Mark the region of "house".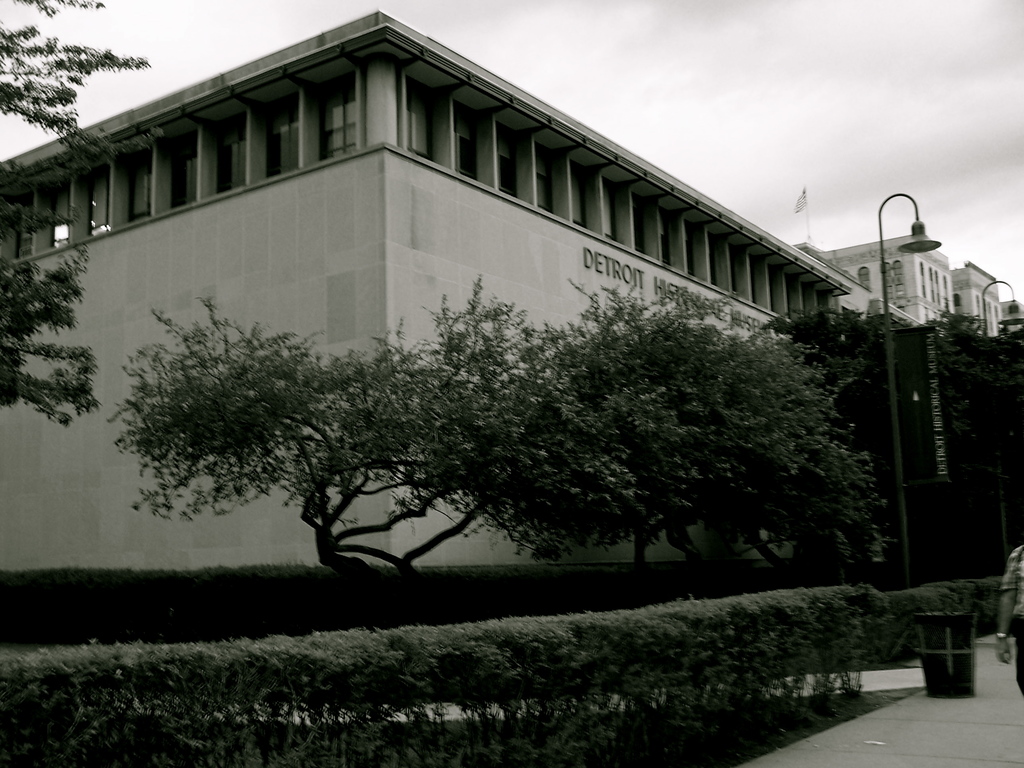
Region: [left=804, top=219, right=939, bottom=318].
